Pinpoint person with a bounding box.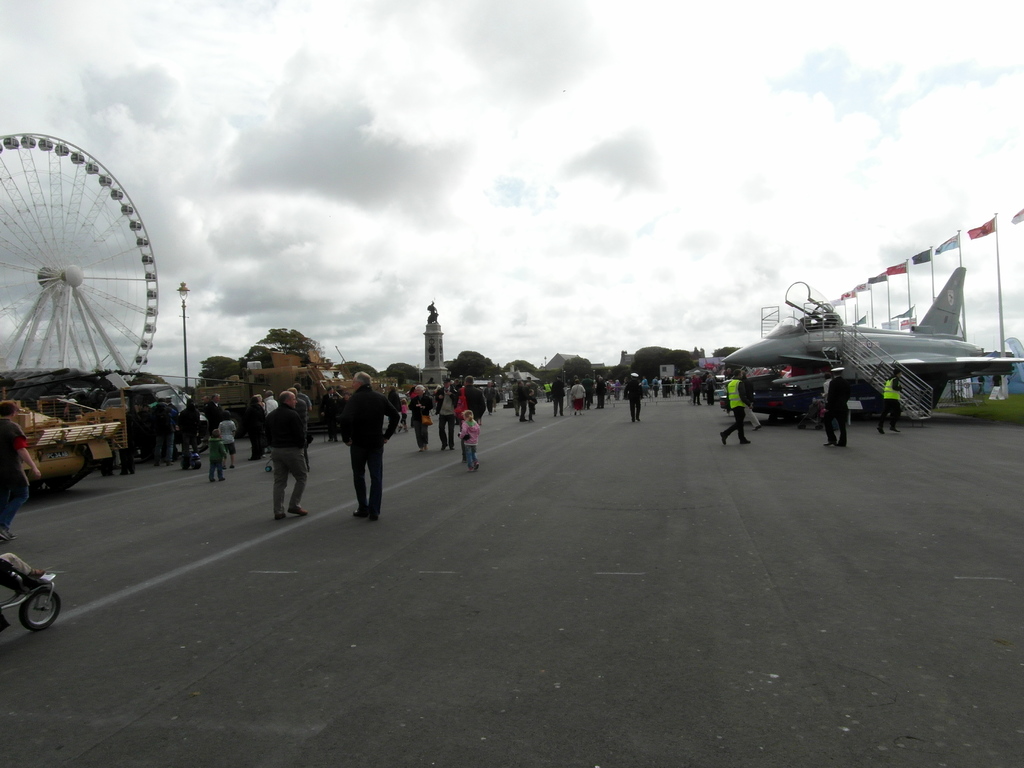
[left=876, top=360, right=904, bottom=438].
